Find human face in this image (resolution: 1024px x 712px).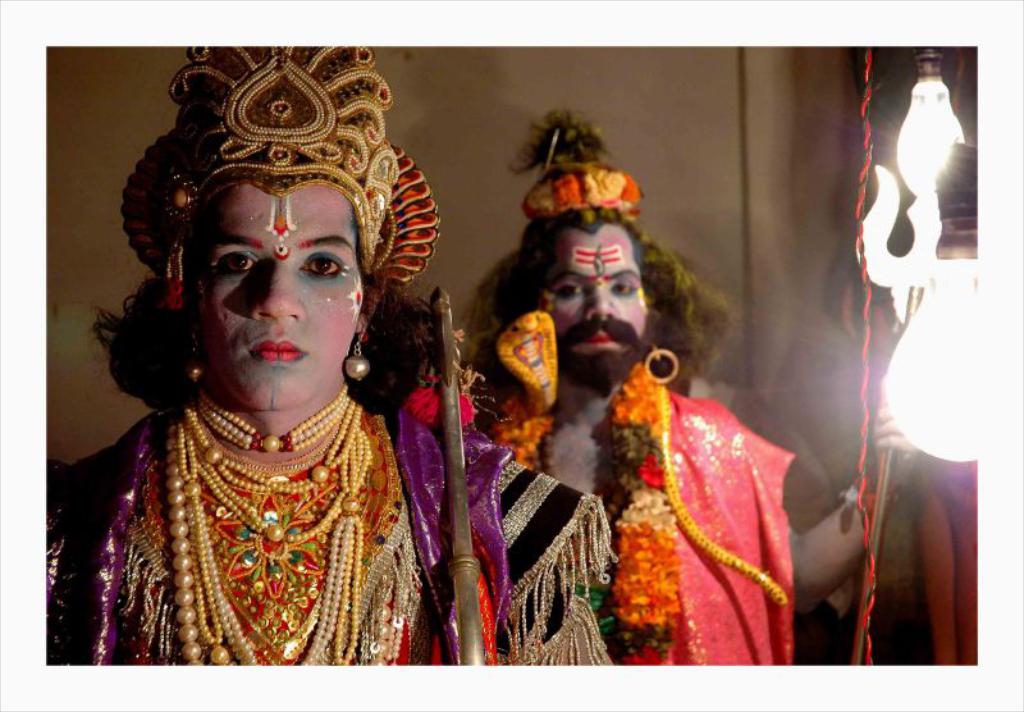
[left=531, top=214, right=646, bottom=393].
